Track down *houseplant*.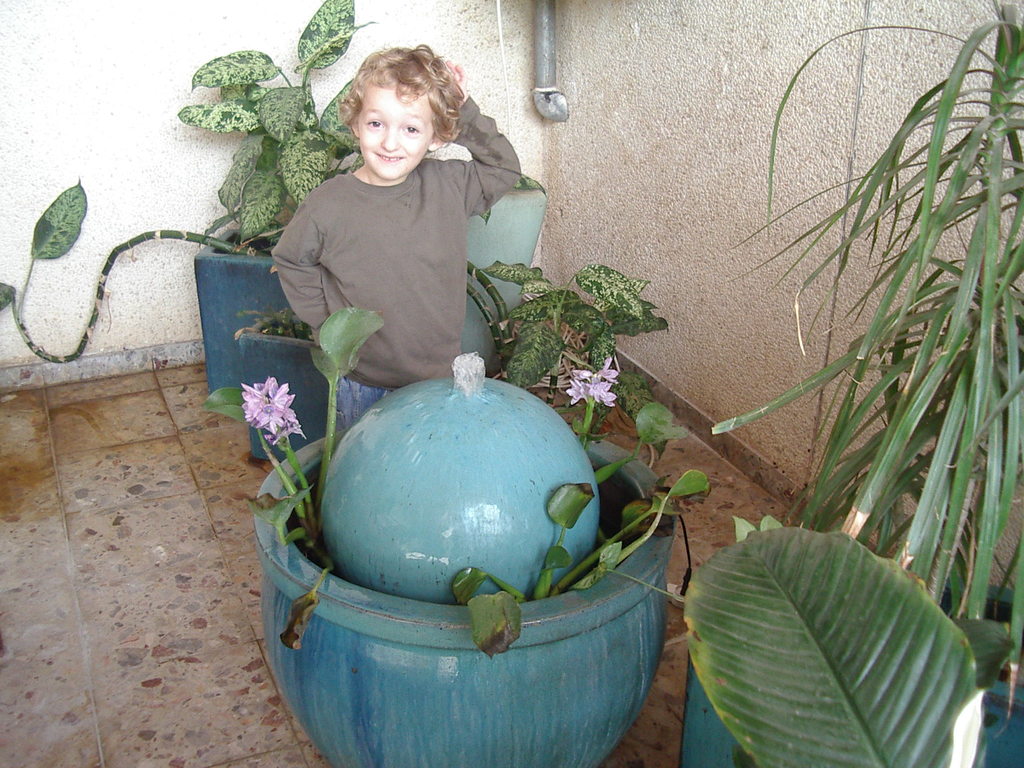
Tracked to {"left": 198, "top": 305, "right": 712, "bottom": 767}.
